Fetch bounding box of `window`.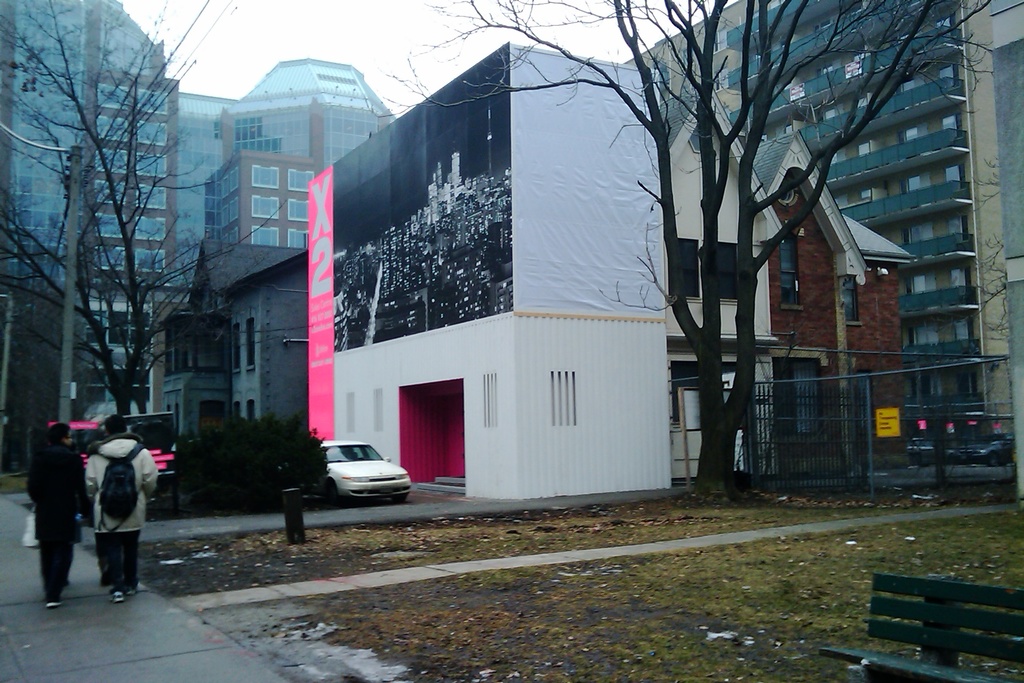
Bbox: <region>94, 215, 130, 237</region>.
